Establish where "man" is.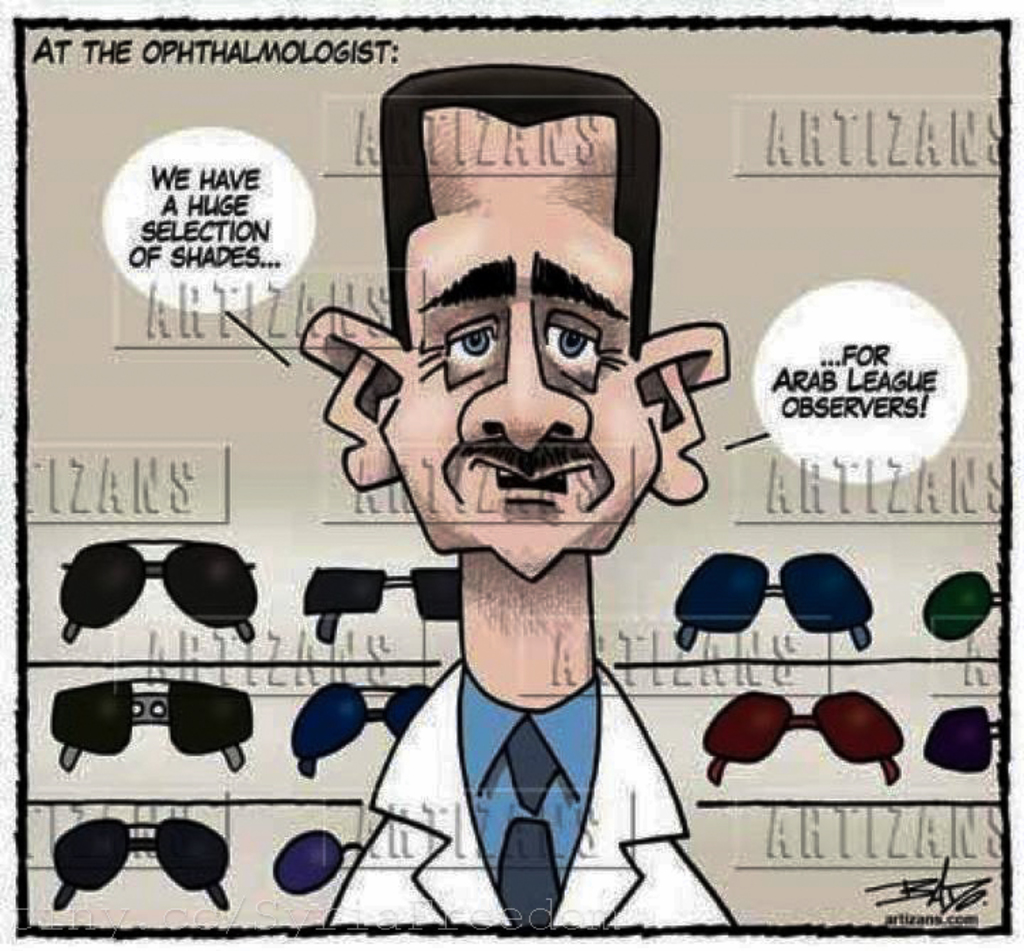
Established at locate(282, 104, 724, 901).
